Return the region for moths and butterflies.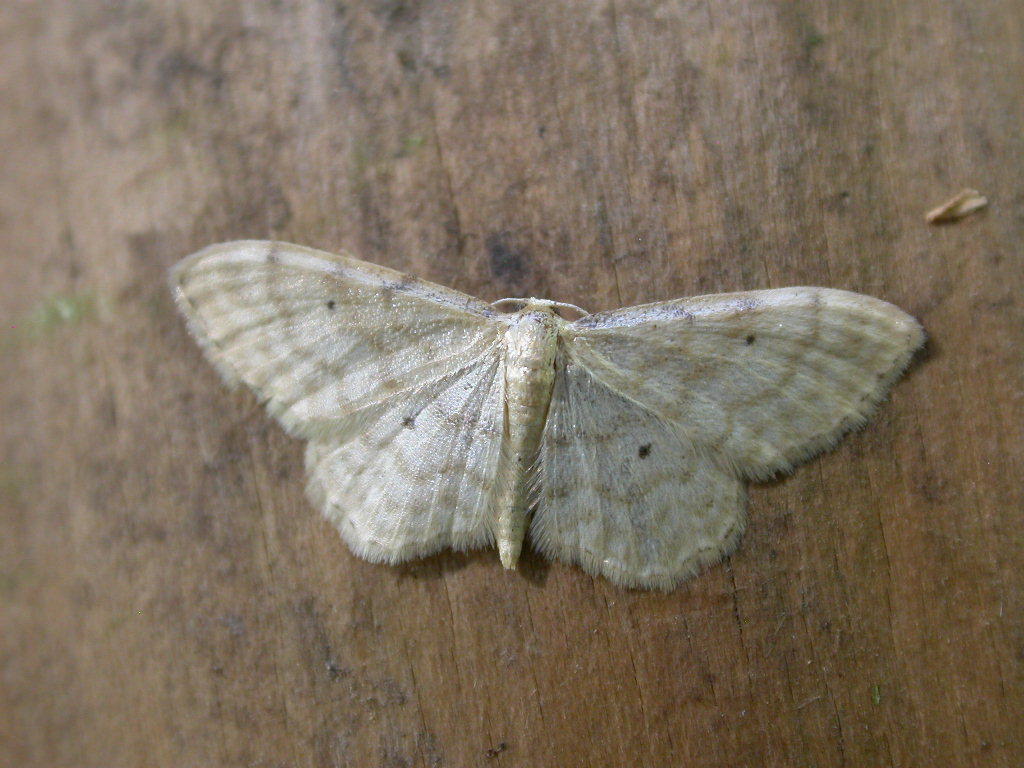
BBox(155, 237, 938, 593).
